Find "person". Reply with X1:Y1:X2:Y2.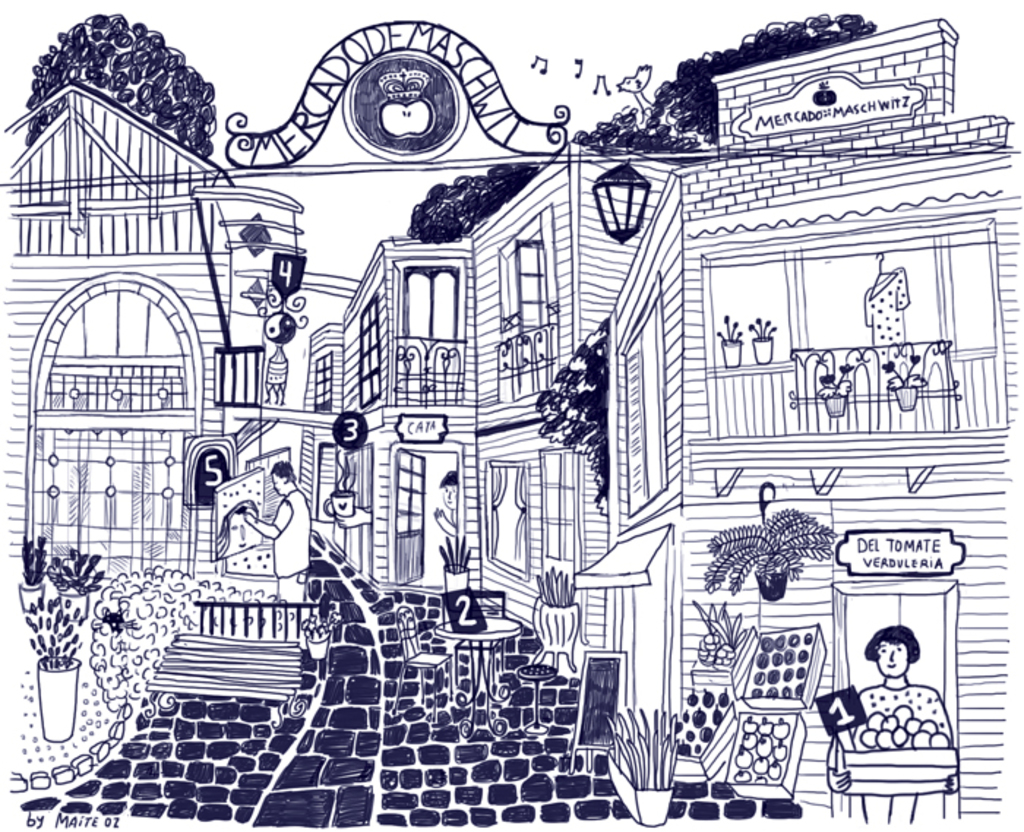
247:461:315:607.
